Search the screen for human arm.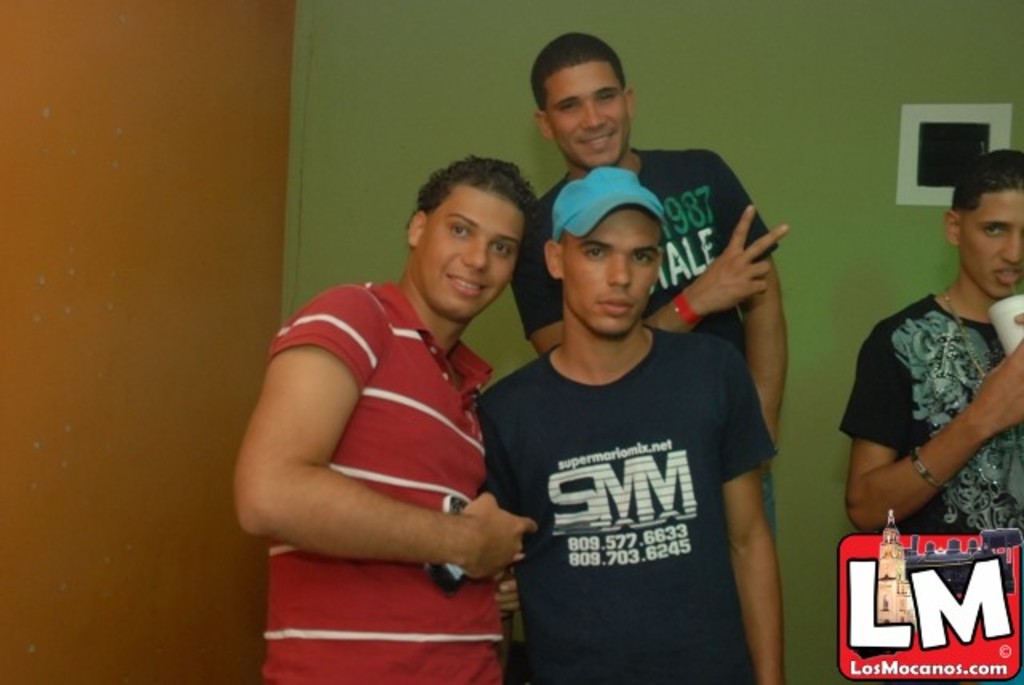
Found at 722/328/787/683.
